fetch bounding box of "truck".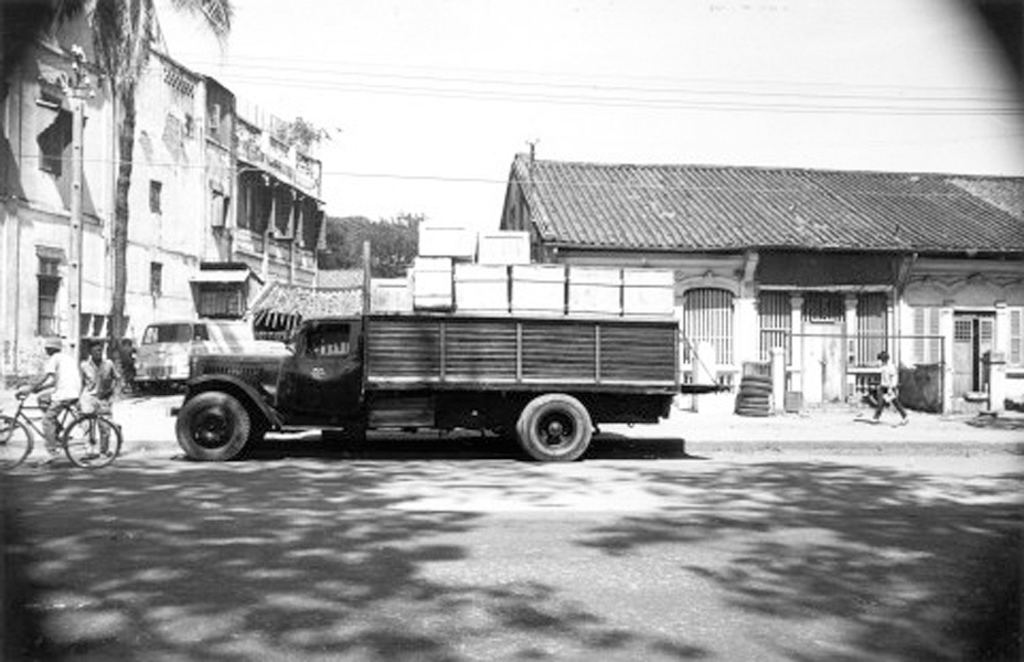
Bbox: 126,312,275,384.
